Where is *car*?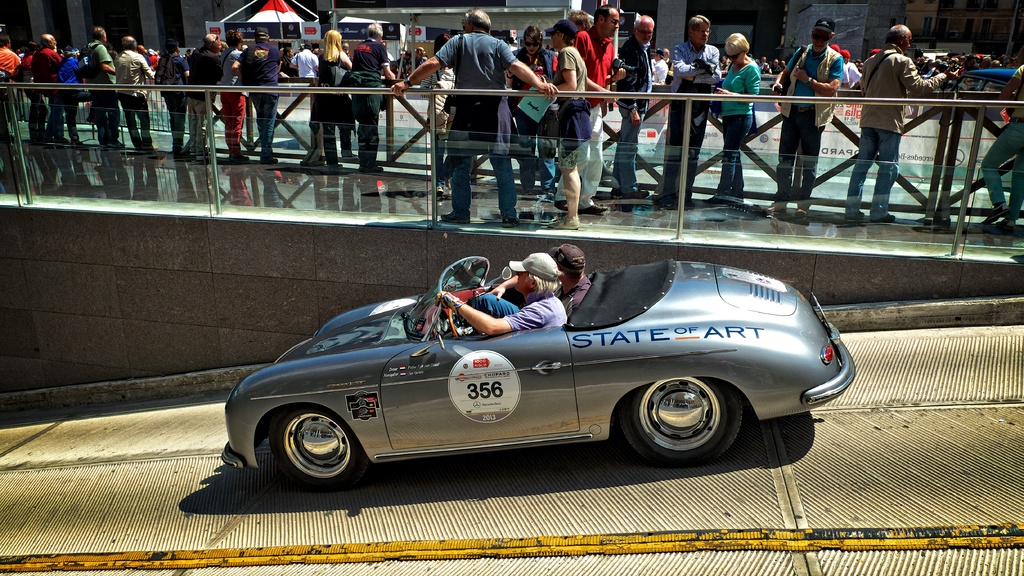
bbox(228, 258, 853, 494).
